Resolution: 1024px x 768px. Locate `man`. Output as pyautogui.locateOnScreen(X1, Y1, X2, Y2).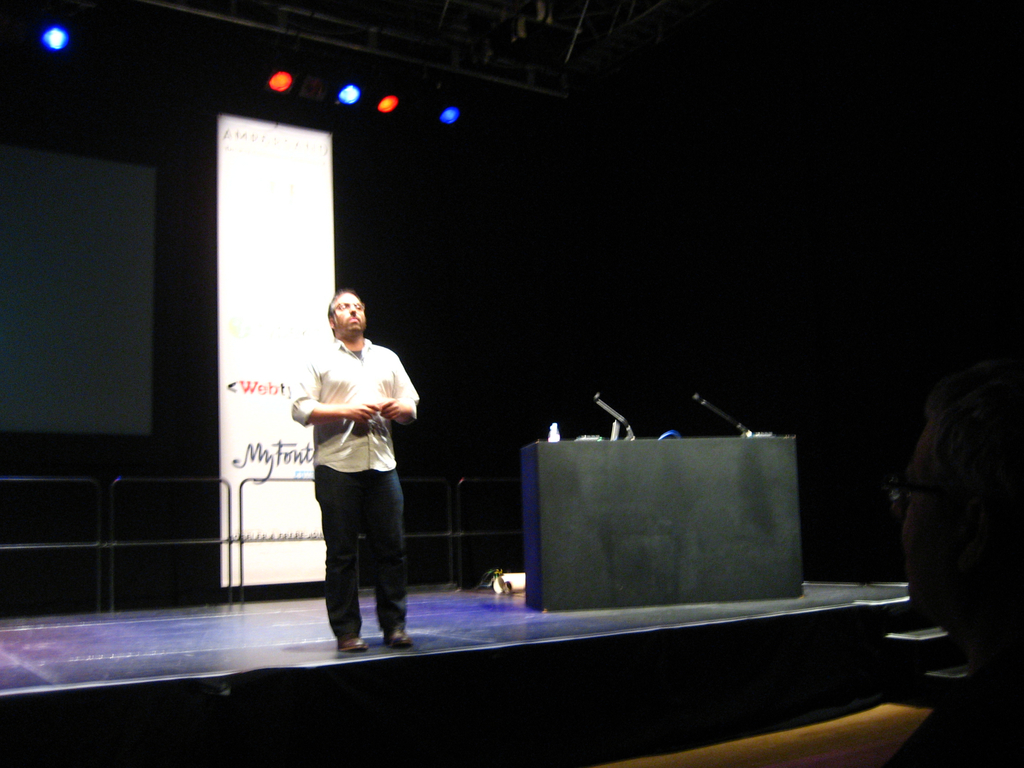
pyautogui.locateOnScreen(891, 380, 1023, 767).
